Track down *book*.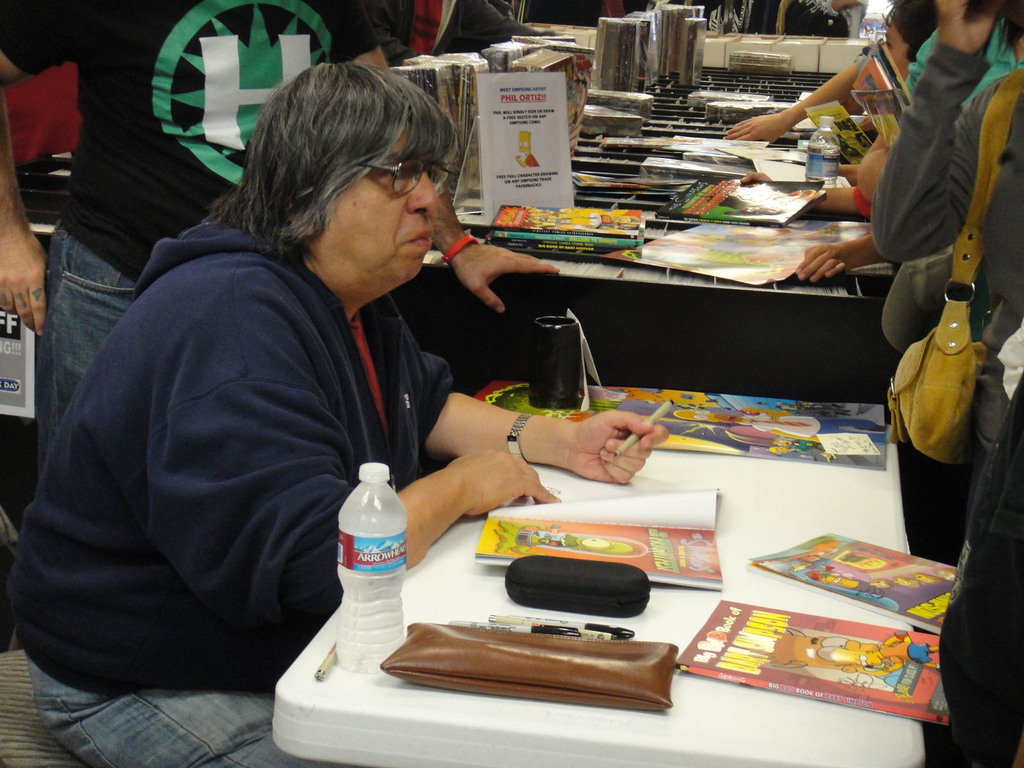
Tracked to region(684, 95, 763, 108).
